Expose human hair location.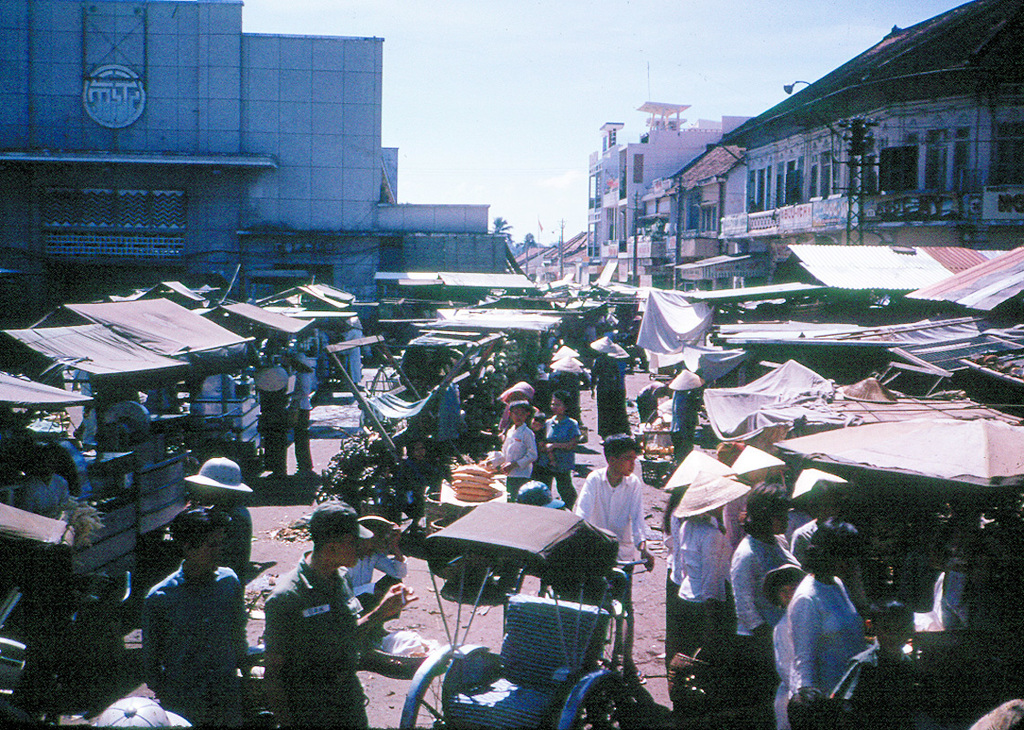
Exposed at region(737, 480, 790, 540).
